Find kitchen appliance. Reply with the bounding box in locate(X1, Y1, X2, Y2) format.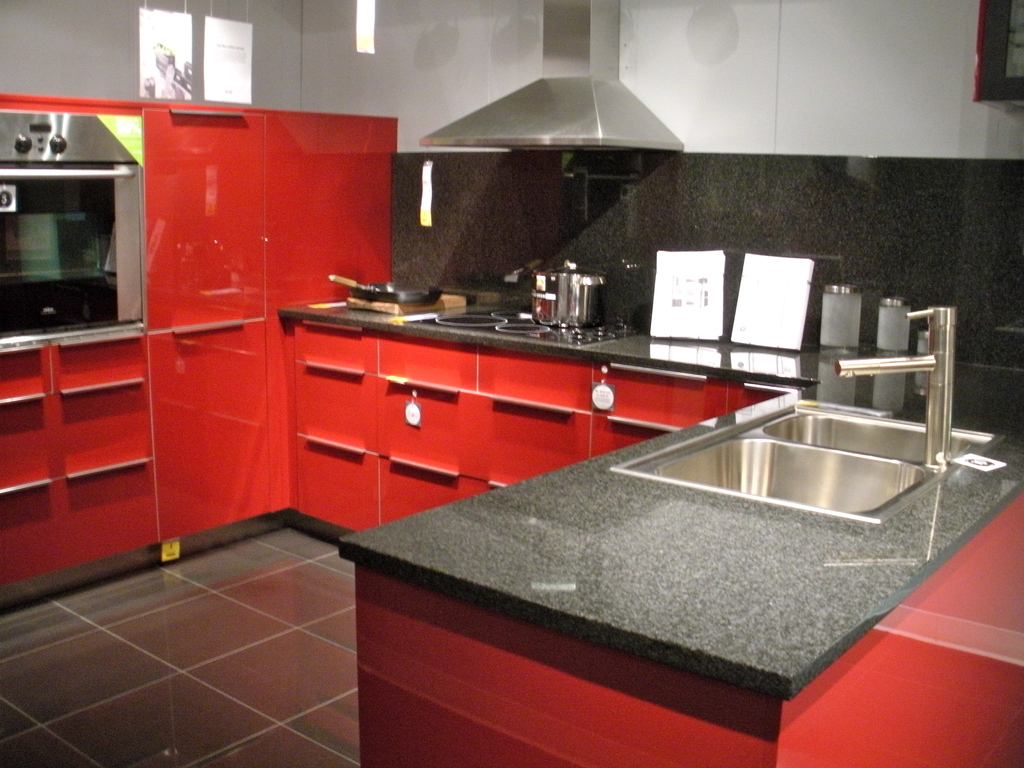
locate(880, 298, 909, 346).
